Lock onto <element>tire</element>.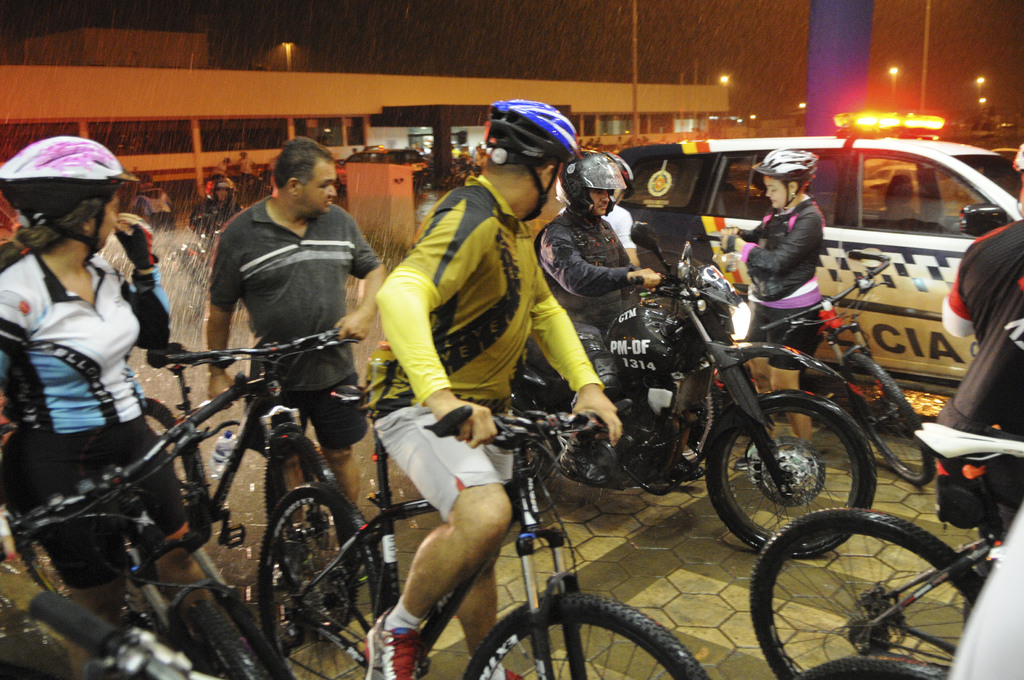
Locked: select_region(141, 391, 216, 542).
